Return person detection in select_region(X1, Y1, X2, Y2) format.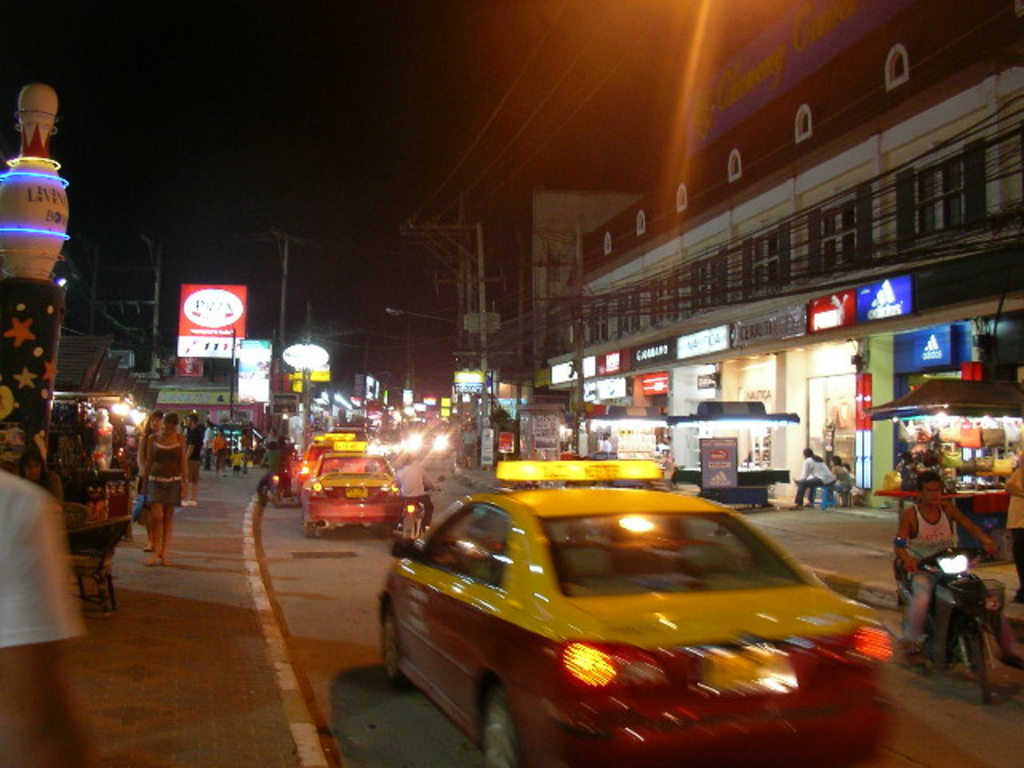
select_region(138, 410, 162, 552).
